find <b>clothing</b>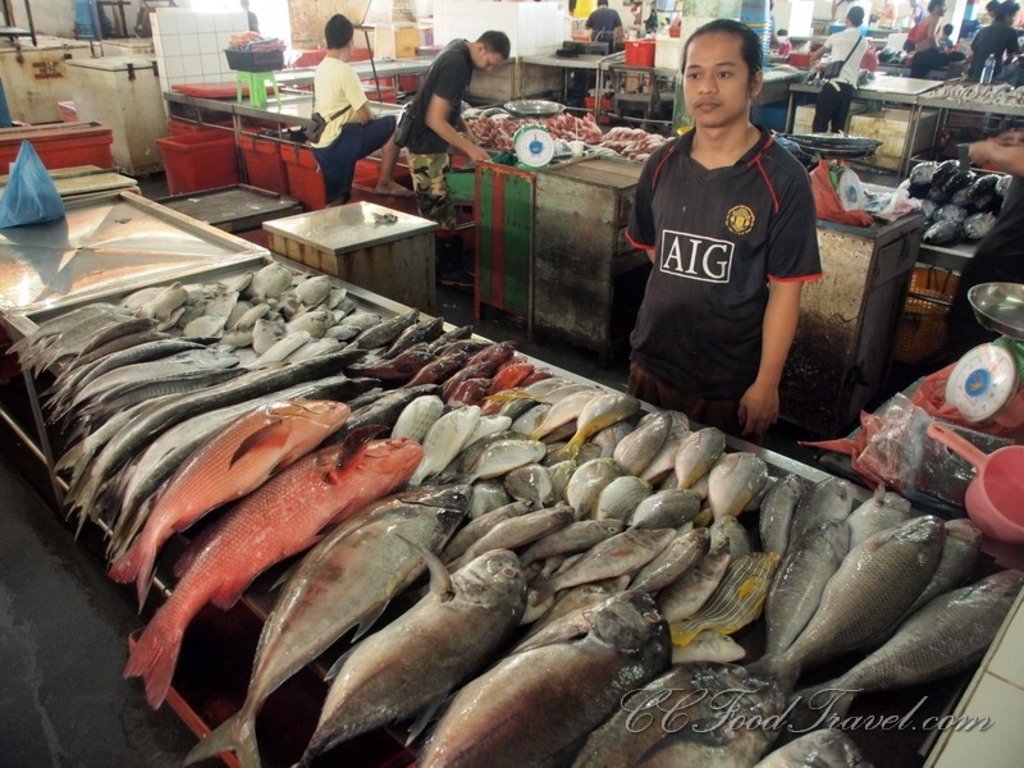
(588, 0, 623, 52)
